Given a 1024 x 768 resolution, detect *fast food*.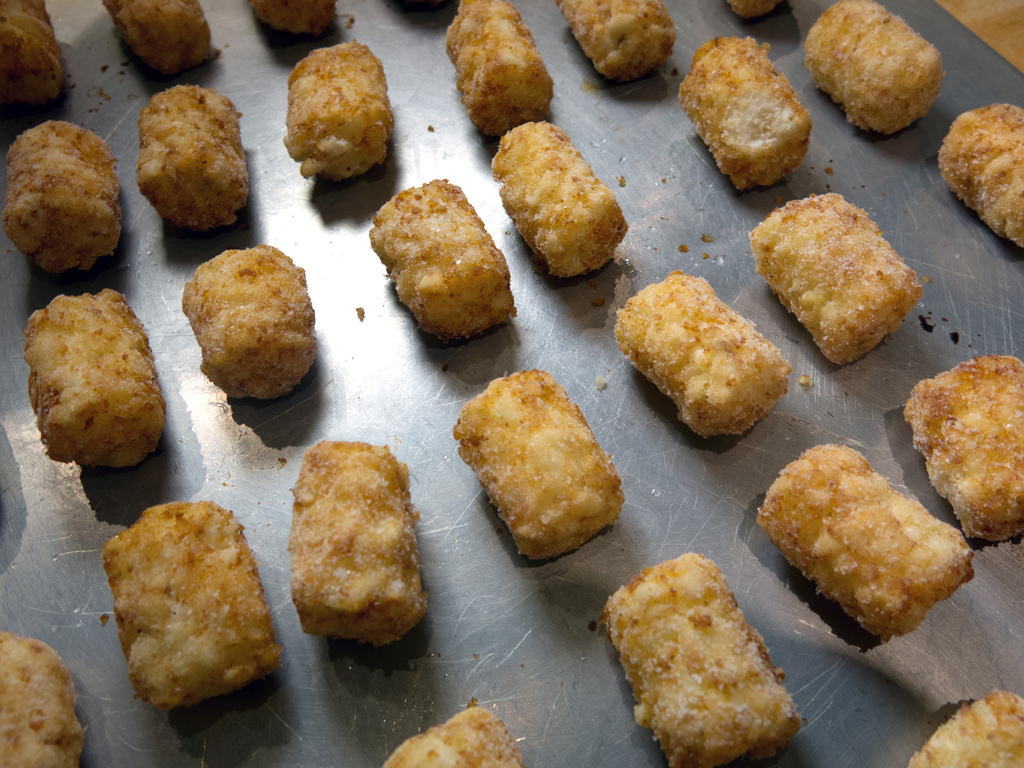
bbox=(905, 669, 1023, 767).
